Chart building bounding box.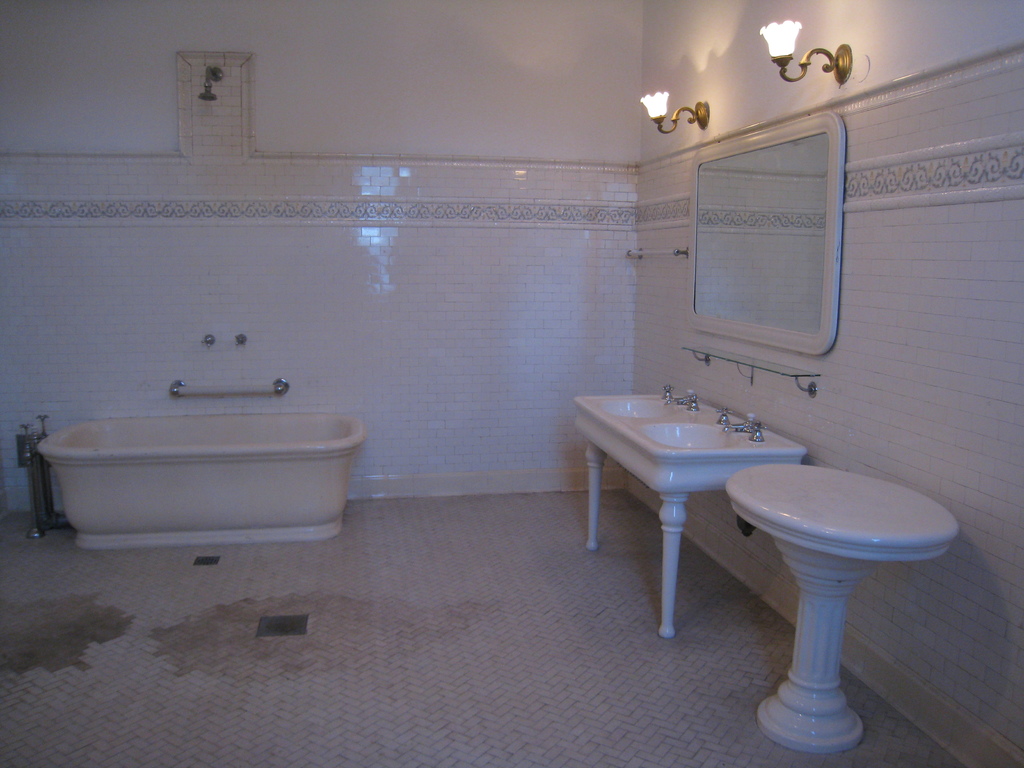
Charted: (left=0, top=0, right=1020, bottom=766).
